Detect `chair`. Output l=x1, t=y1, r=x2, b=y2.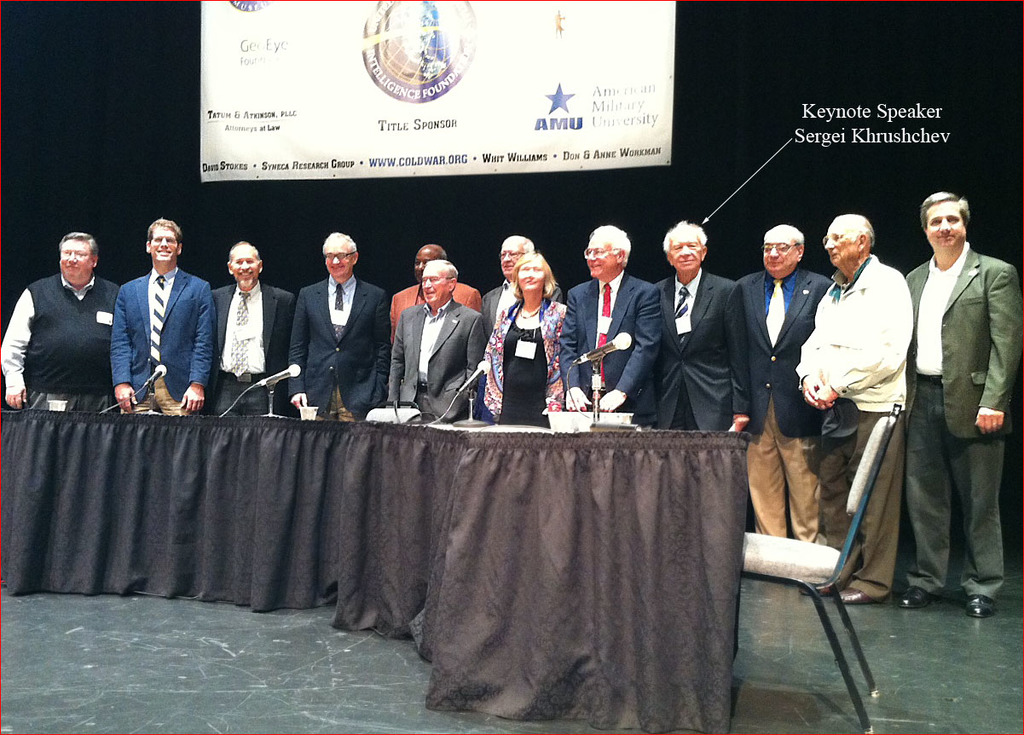
l=728, t=463, r=900, b=722.
